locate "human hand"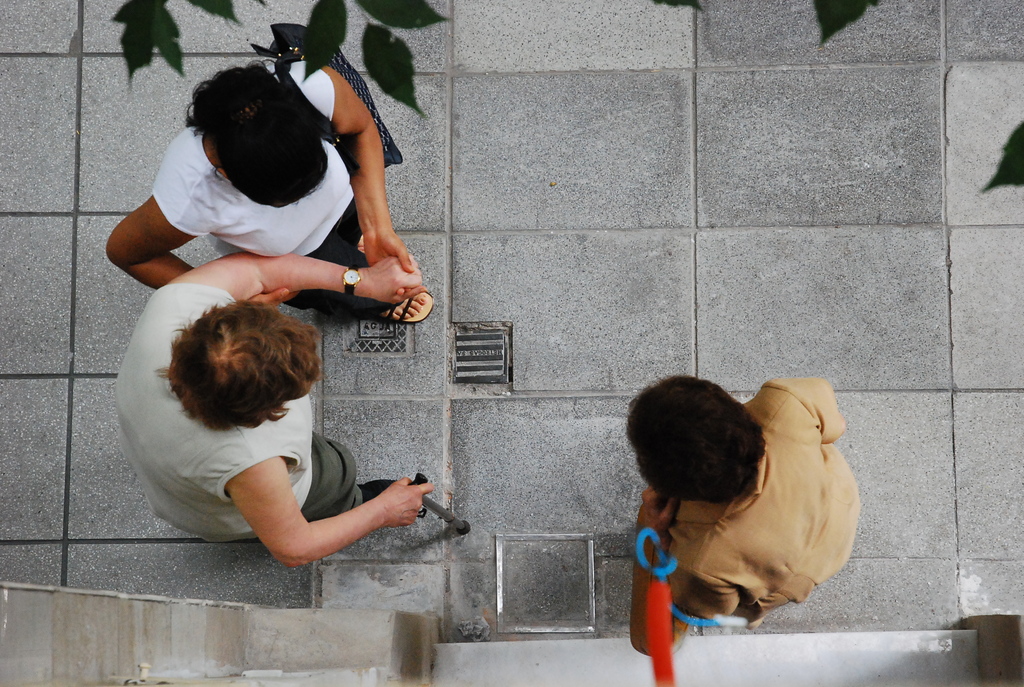
bbox(248, 287, 299, 310)
